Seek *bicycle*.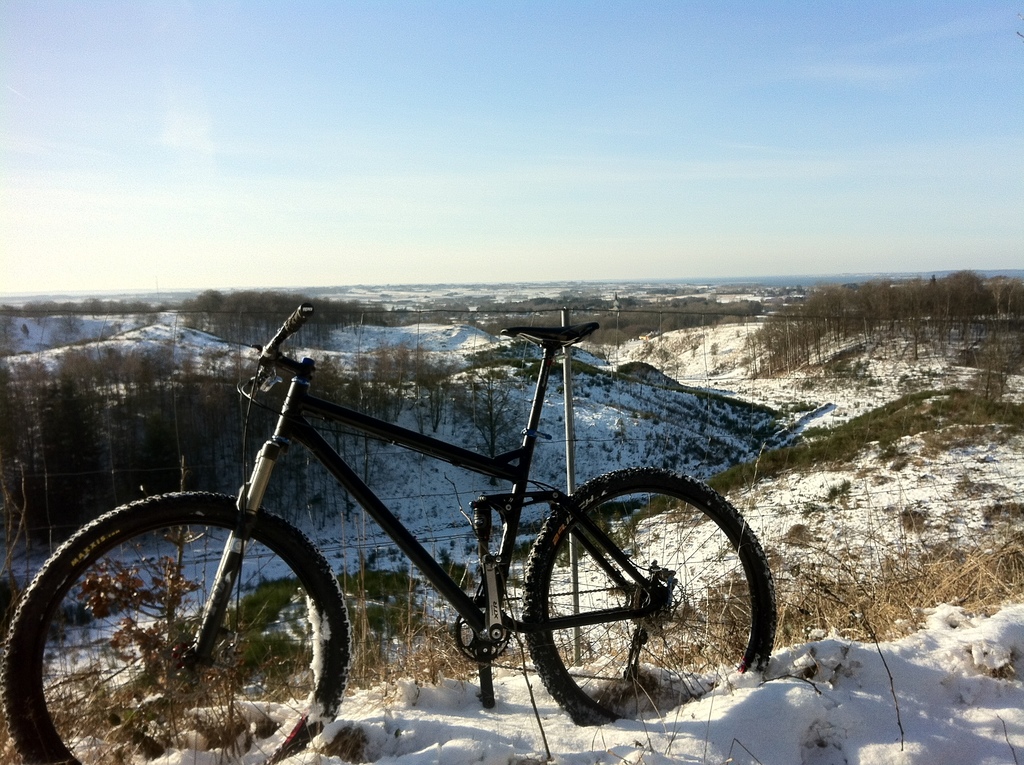
22 295 788 742.
